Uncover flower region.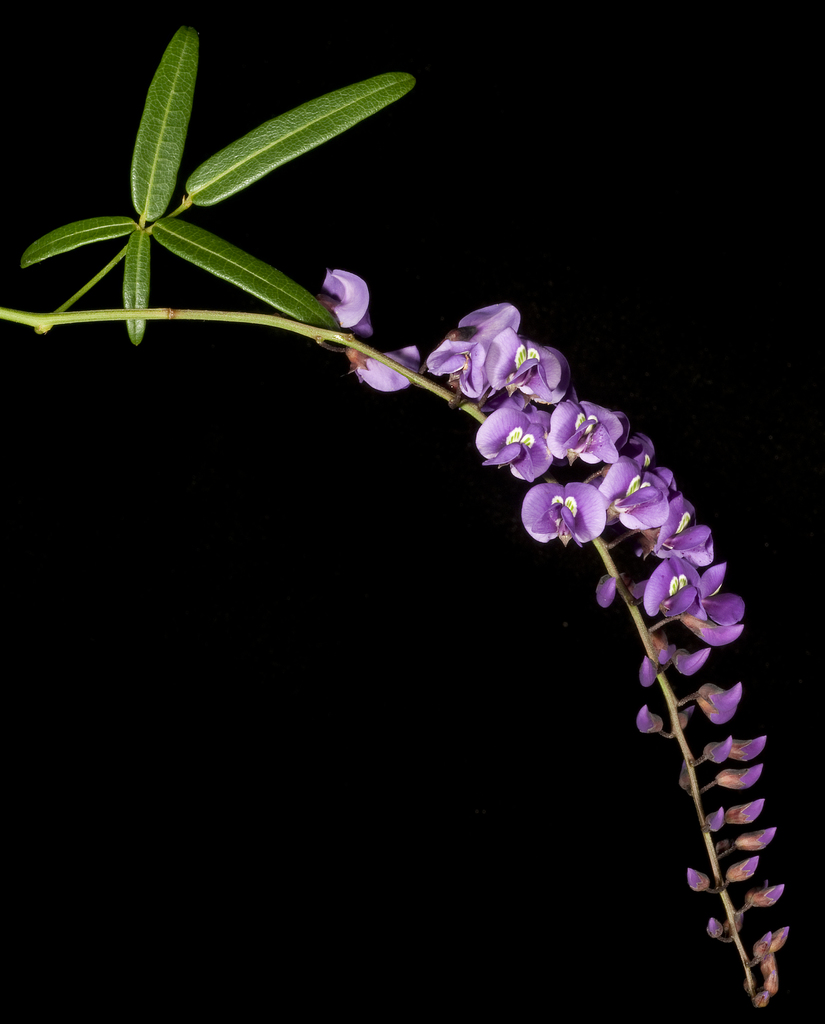
Uncovered: <bbox>704, 915, 729, 940</bbox>.
